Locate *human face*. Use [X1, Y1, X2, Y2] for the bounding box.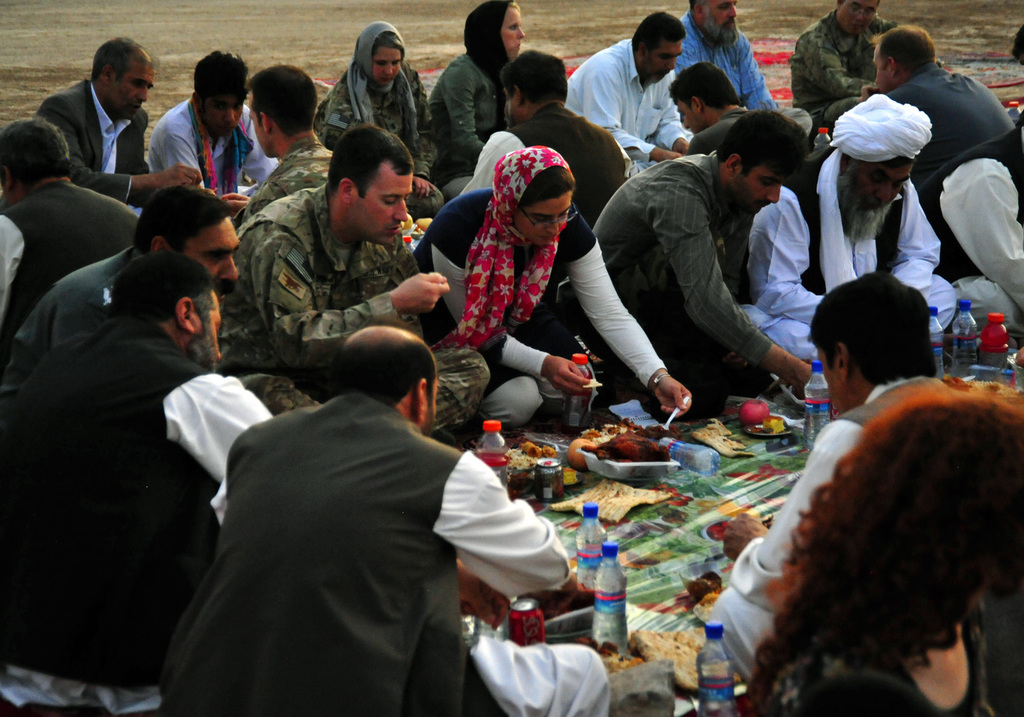
[670, 94, 711, 135].
